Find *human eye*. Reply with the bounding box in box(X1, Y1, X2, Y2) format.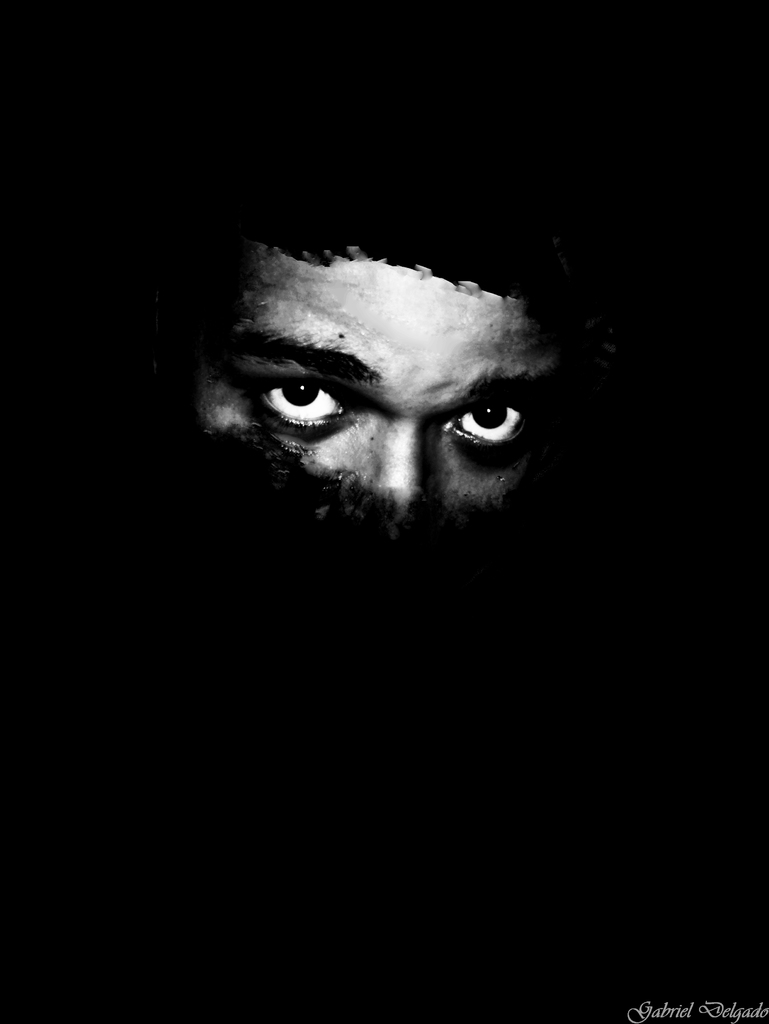
box(444, 375, 553, 450).
